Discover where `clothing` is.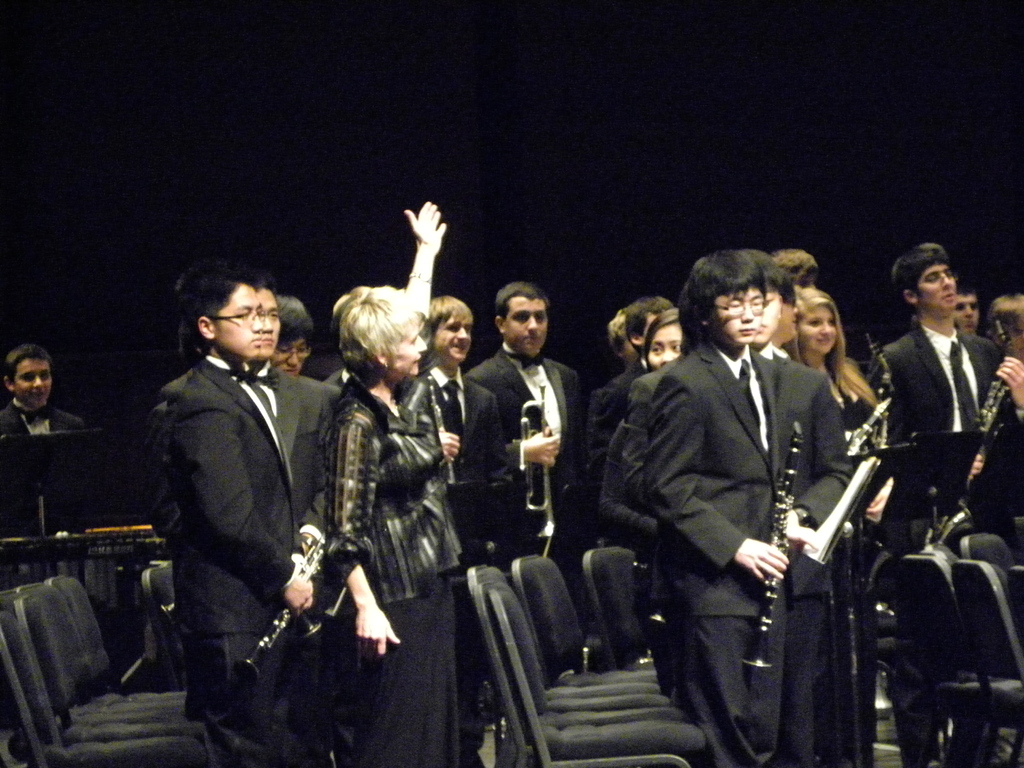
Discovered at 333:368:465:609.
